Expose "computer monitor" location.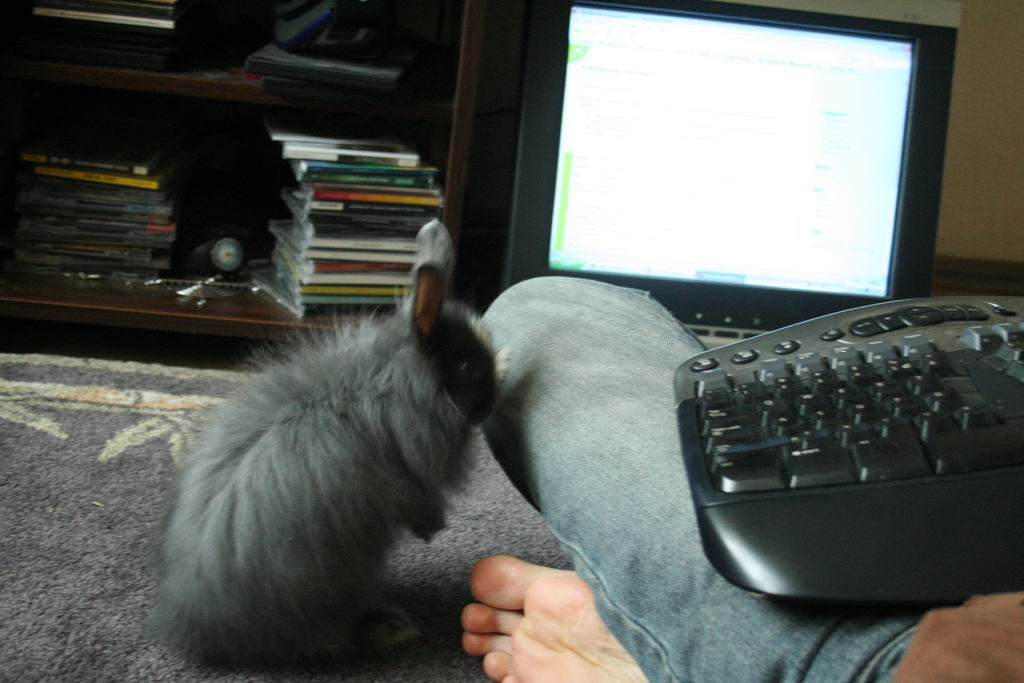
Exposed at {"left": 527, "top": 11, "right": 977, "bottom": 346}.
